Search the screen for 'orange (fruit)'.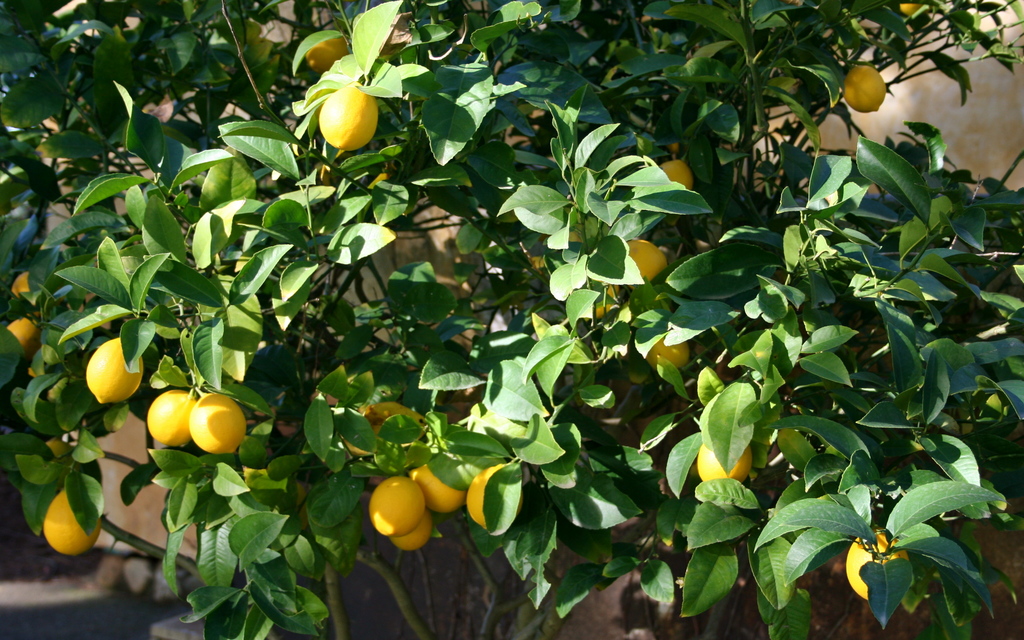
Found at [x1=42, y1=479, x2=98, y2=558].
